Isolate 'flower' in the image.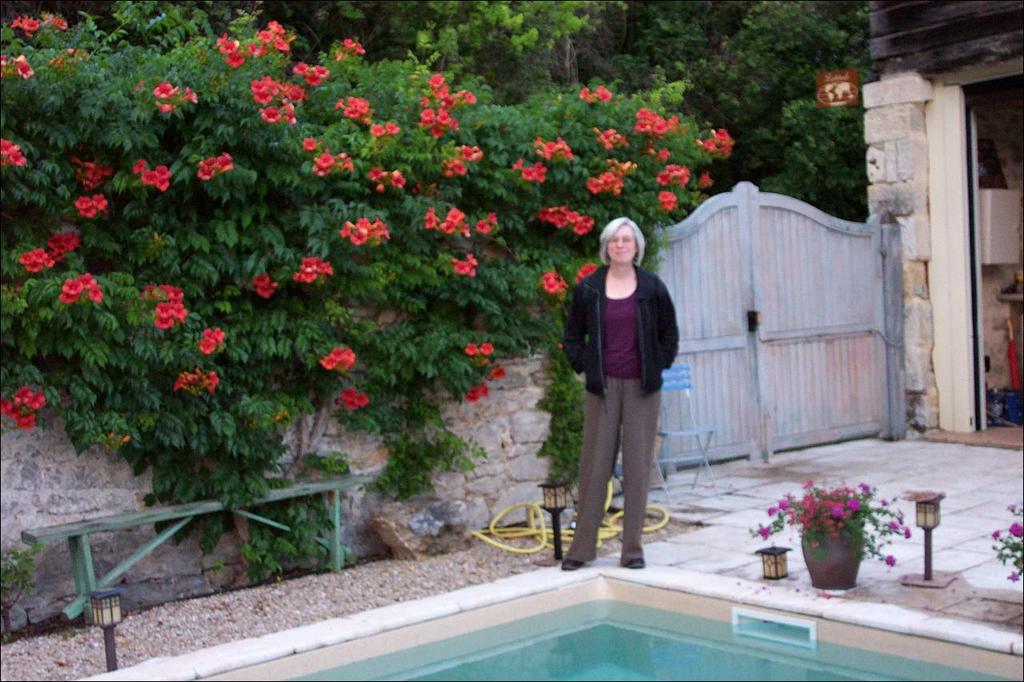
Isolated region: l=654, t=166, r=690, b=190.
